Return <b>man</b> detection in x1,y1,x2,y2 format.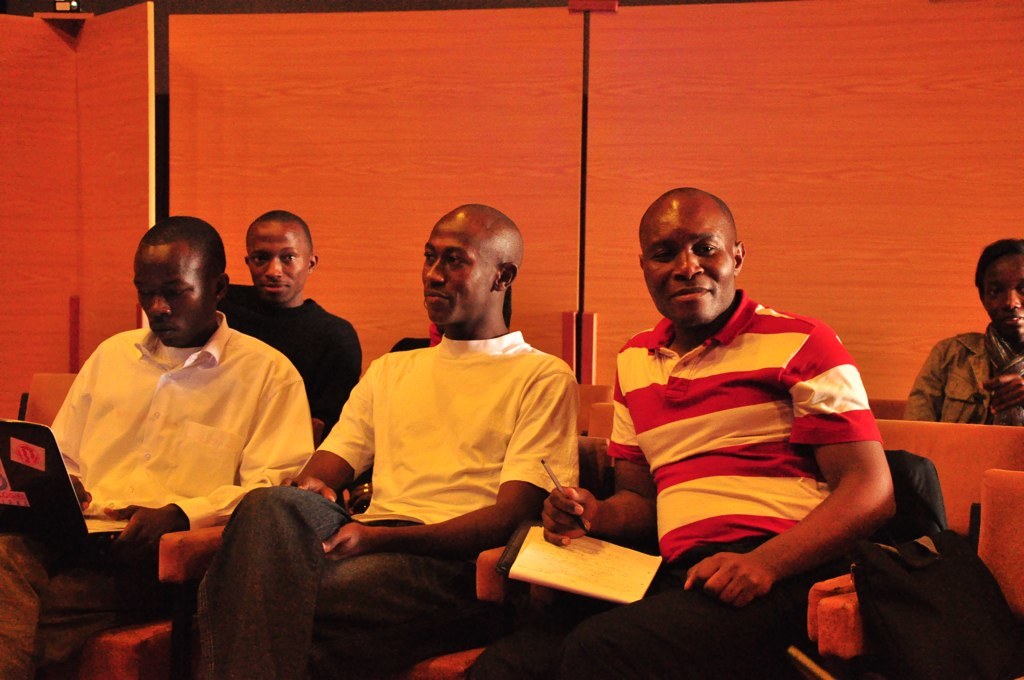
579,190,899,614.
